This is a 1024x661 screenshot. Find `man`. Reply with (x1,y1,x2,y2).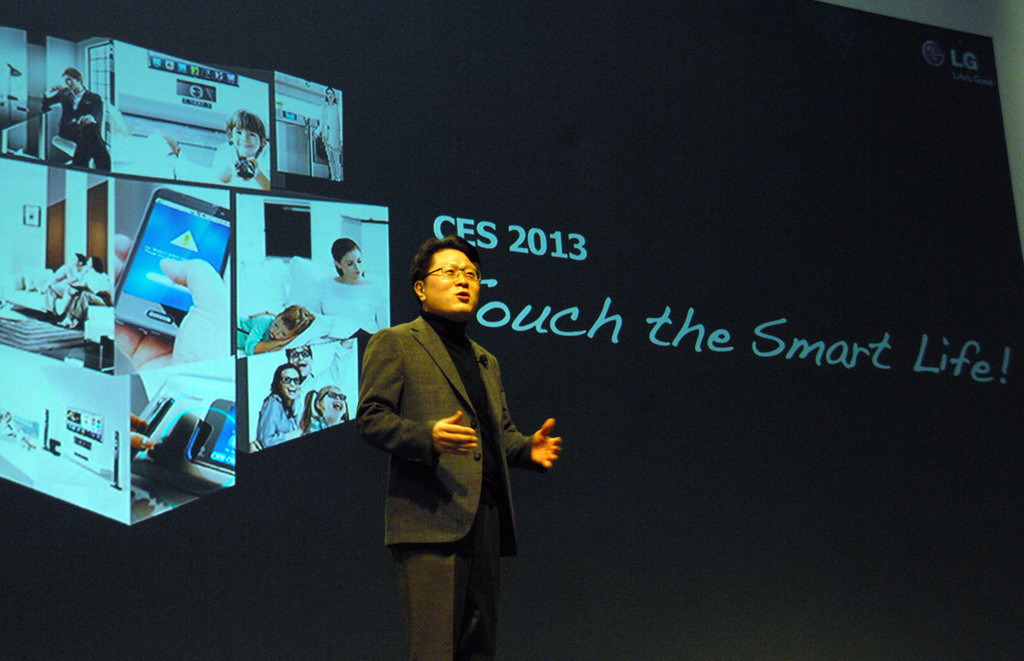
(36,71,115,176).
